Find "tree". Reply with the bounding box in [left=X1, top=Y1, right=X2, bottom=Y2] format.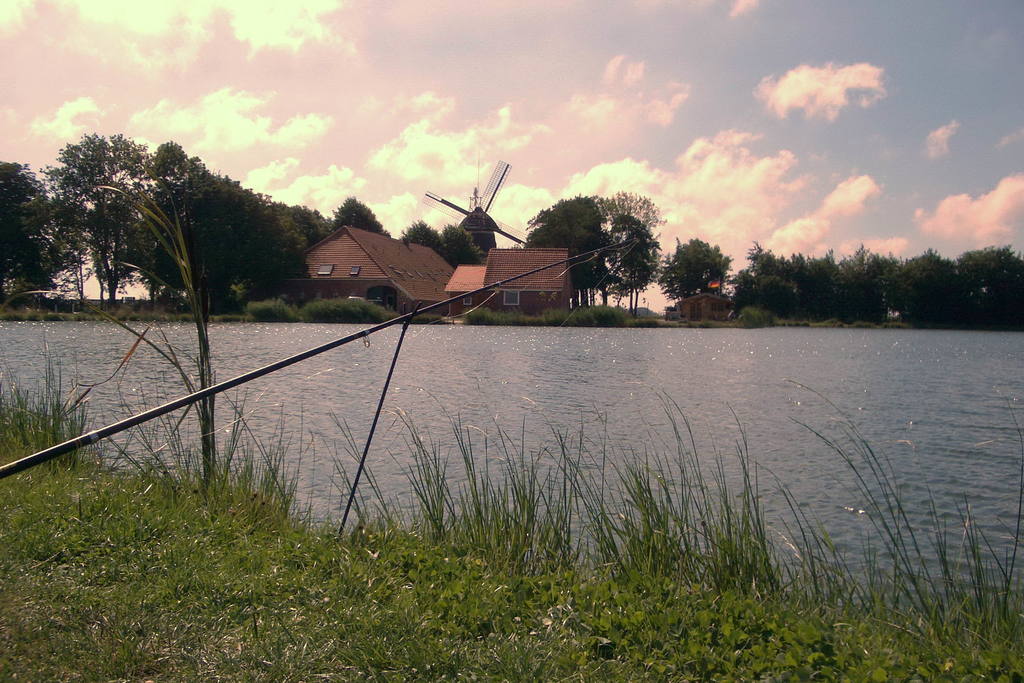
[left=523, top=193, right=609, bottom=318].
